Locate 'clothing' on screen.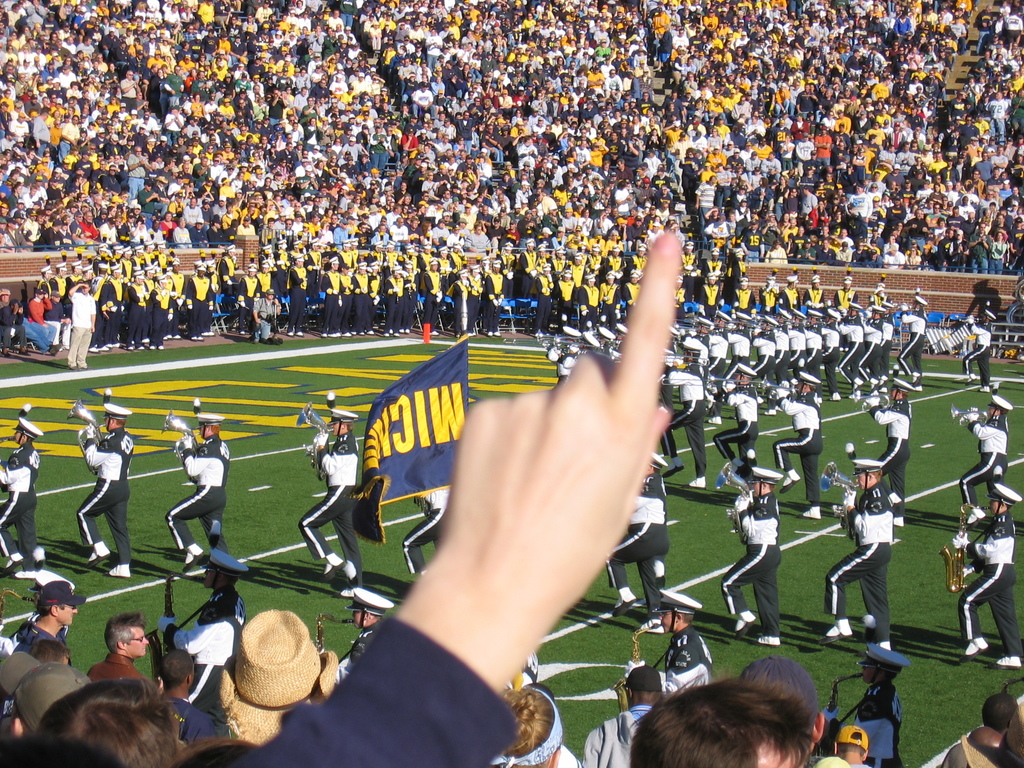
On screen at 603,474,670,621.
